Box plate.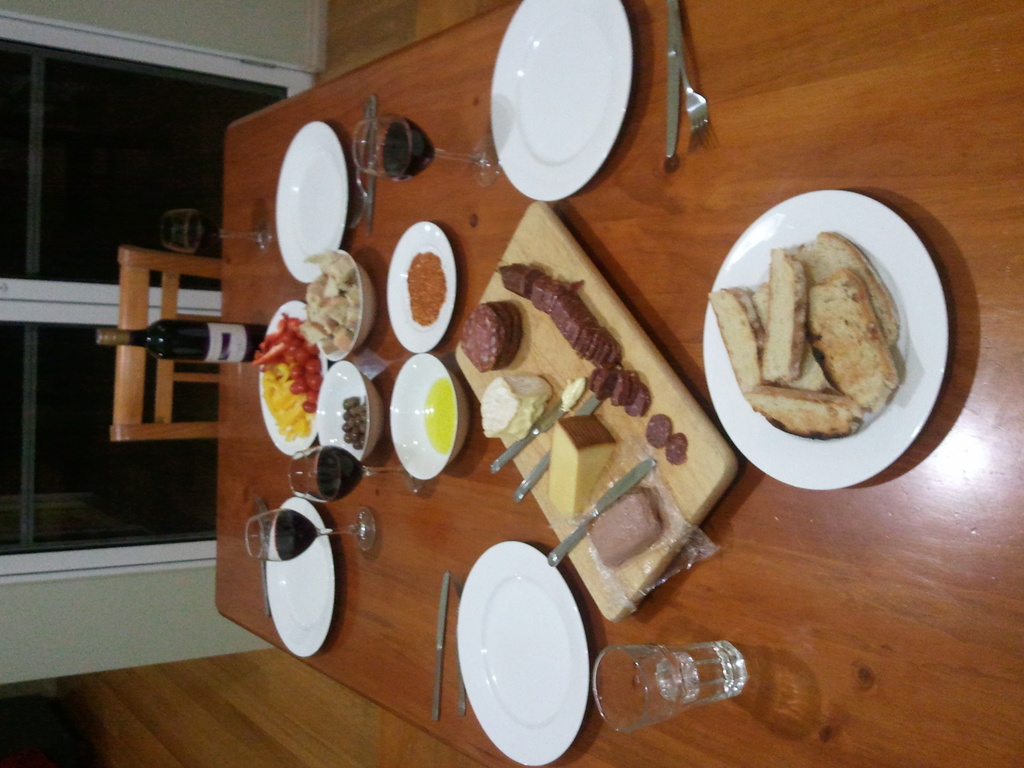
{"left": 257, "top": 298, "right": 330, "bottom": 452}.
